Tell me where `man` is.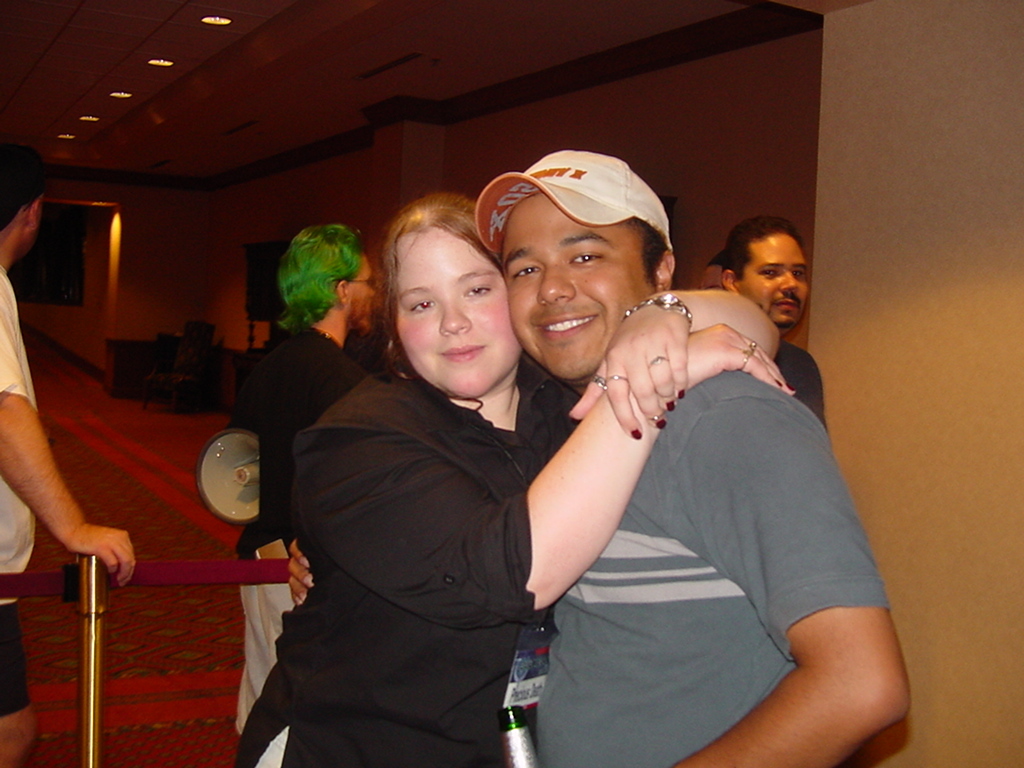
`man` is at box(0, 131, 146, 767).
